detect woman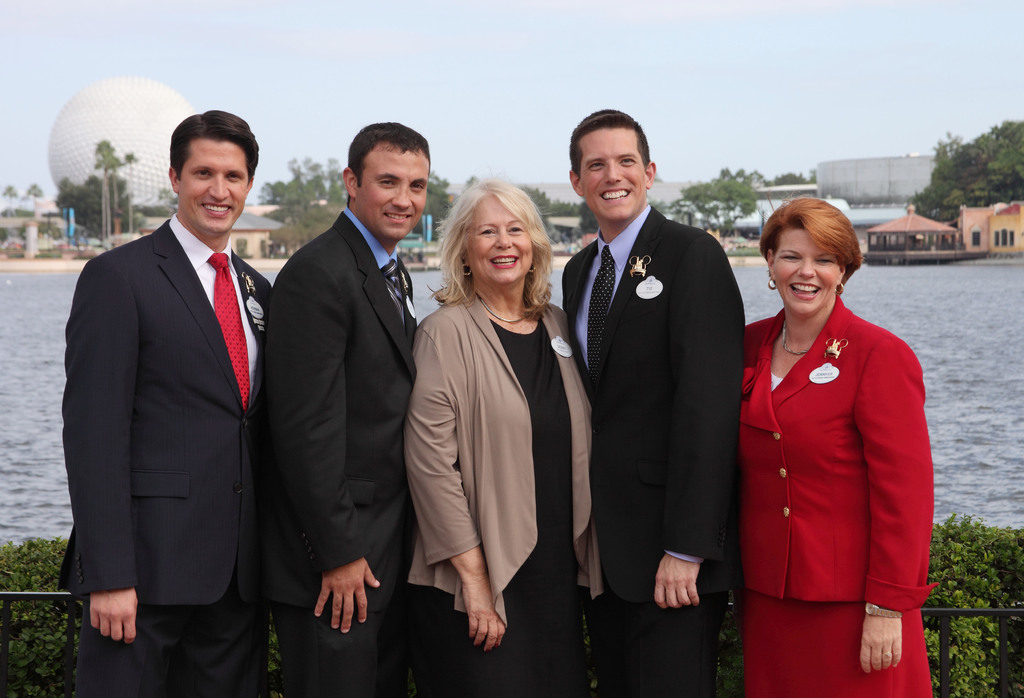
<region>404, 168, 610, 697</region>
